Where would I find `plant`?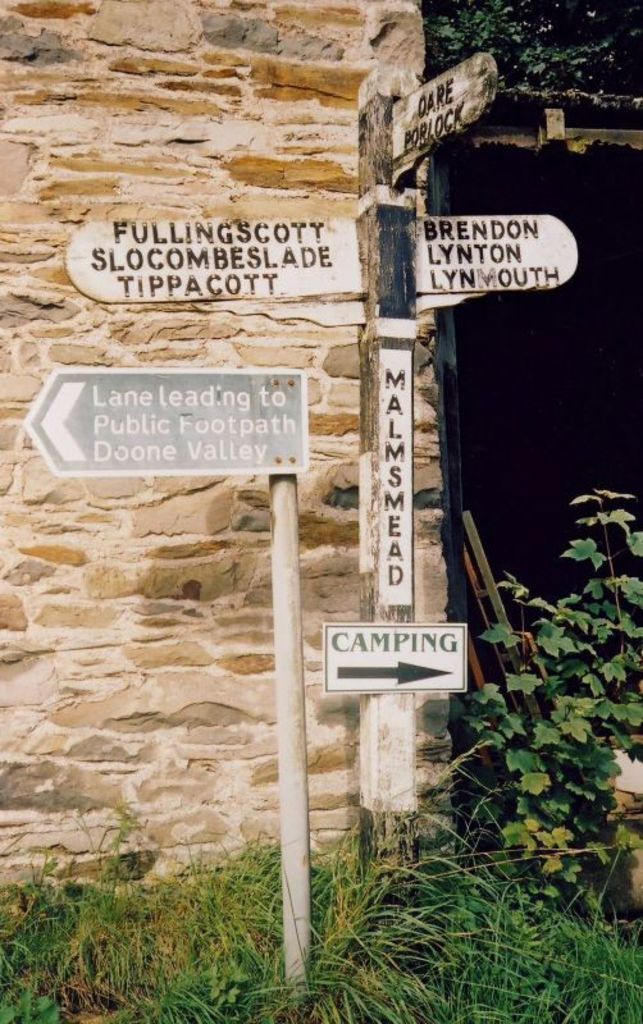
At <bbox>0, 483, 642, 1023</bbox>.
